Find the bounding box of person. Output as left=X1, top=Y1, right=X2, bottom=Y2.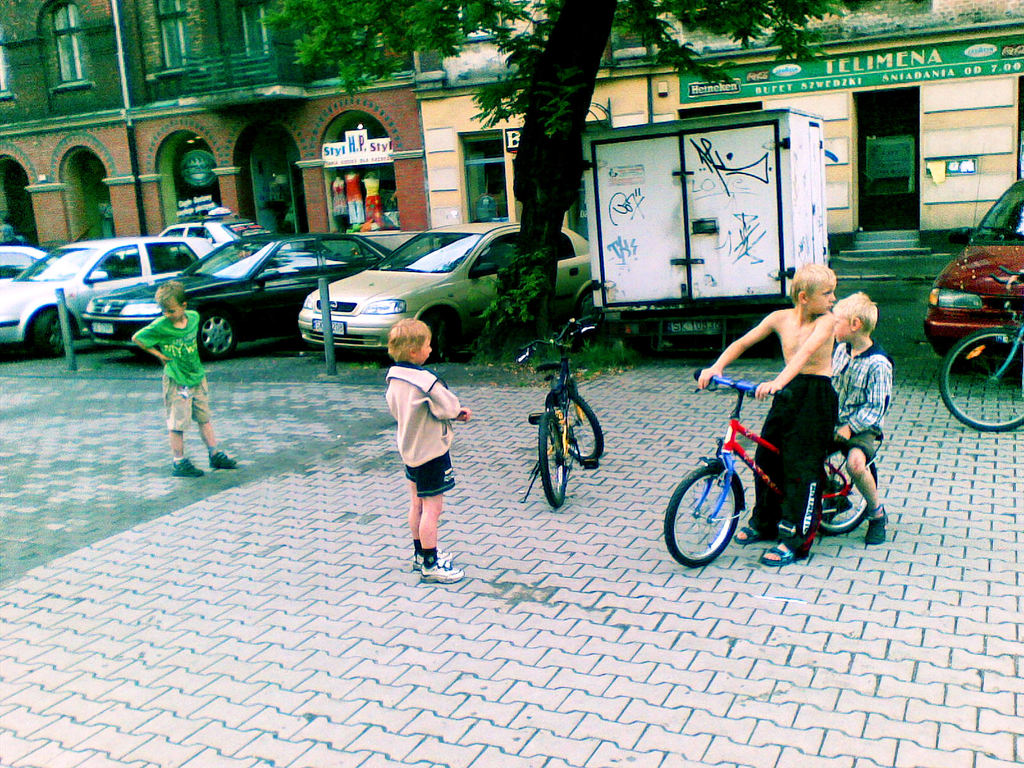
left=124, top=284, right=240, bottom=482.
